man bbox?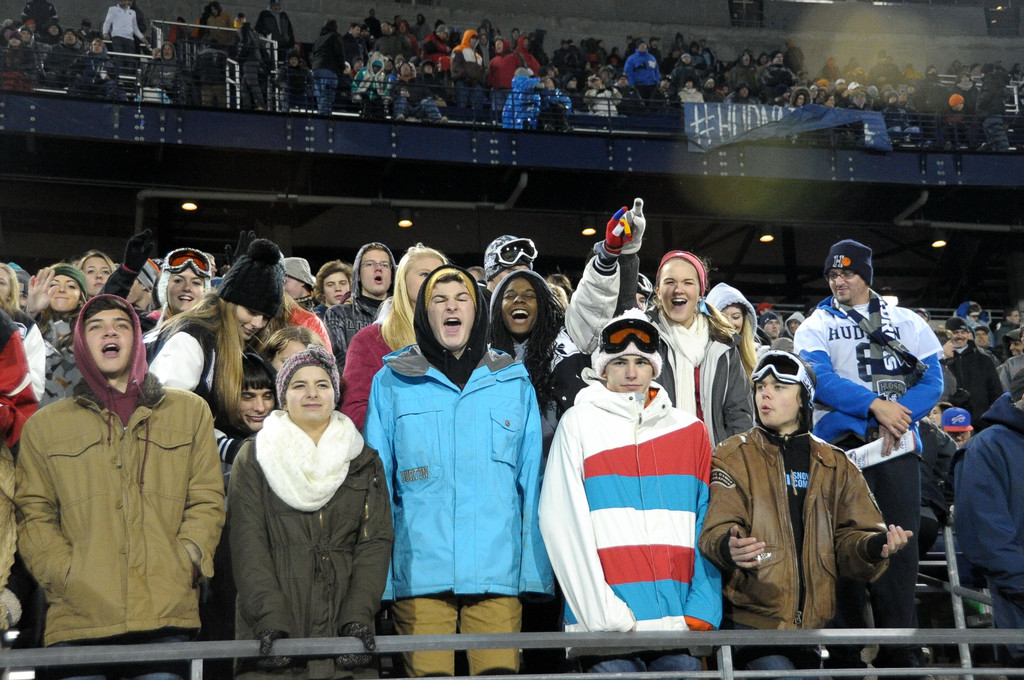
pyautogui.locateOnScreen(362, 264, 556, 679)
